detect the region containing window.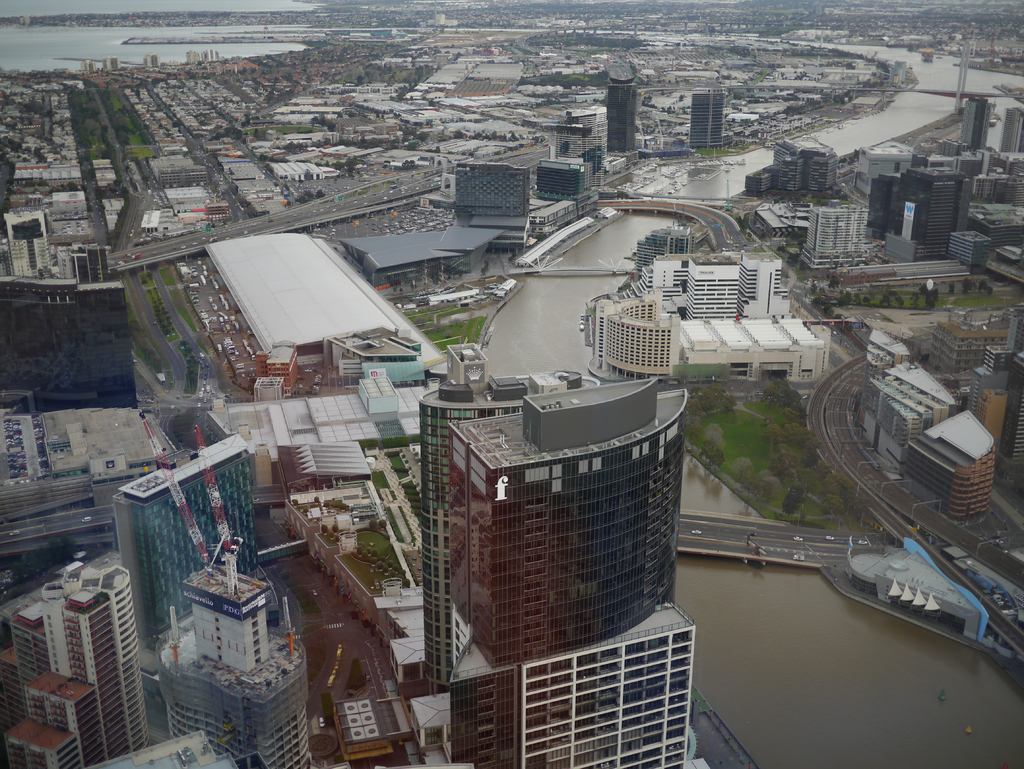
x1=550, y1=709, x2=572, y2=725.
